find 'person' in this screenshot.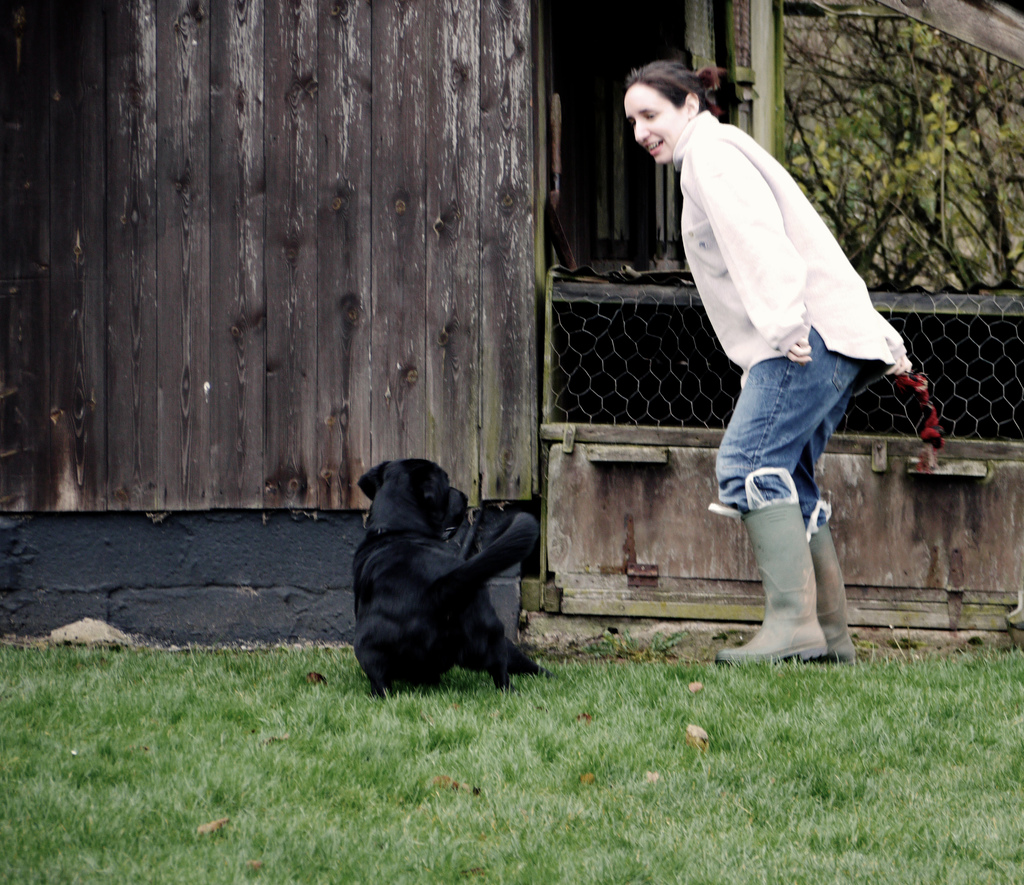
The bounding box for 'person' is [622,51,918,665].
